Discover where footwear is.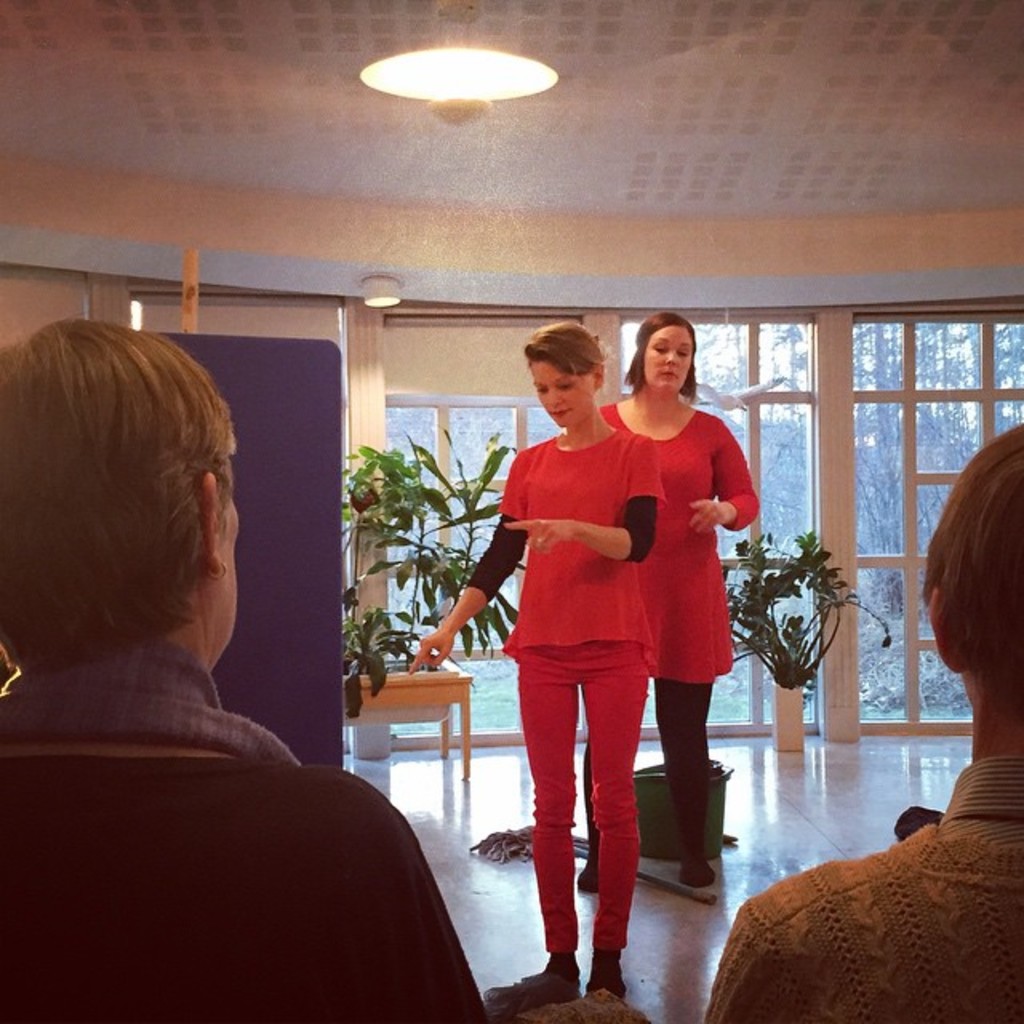
Discovered at x1=482, y1=952, x2=573, y2=1011.
